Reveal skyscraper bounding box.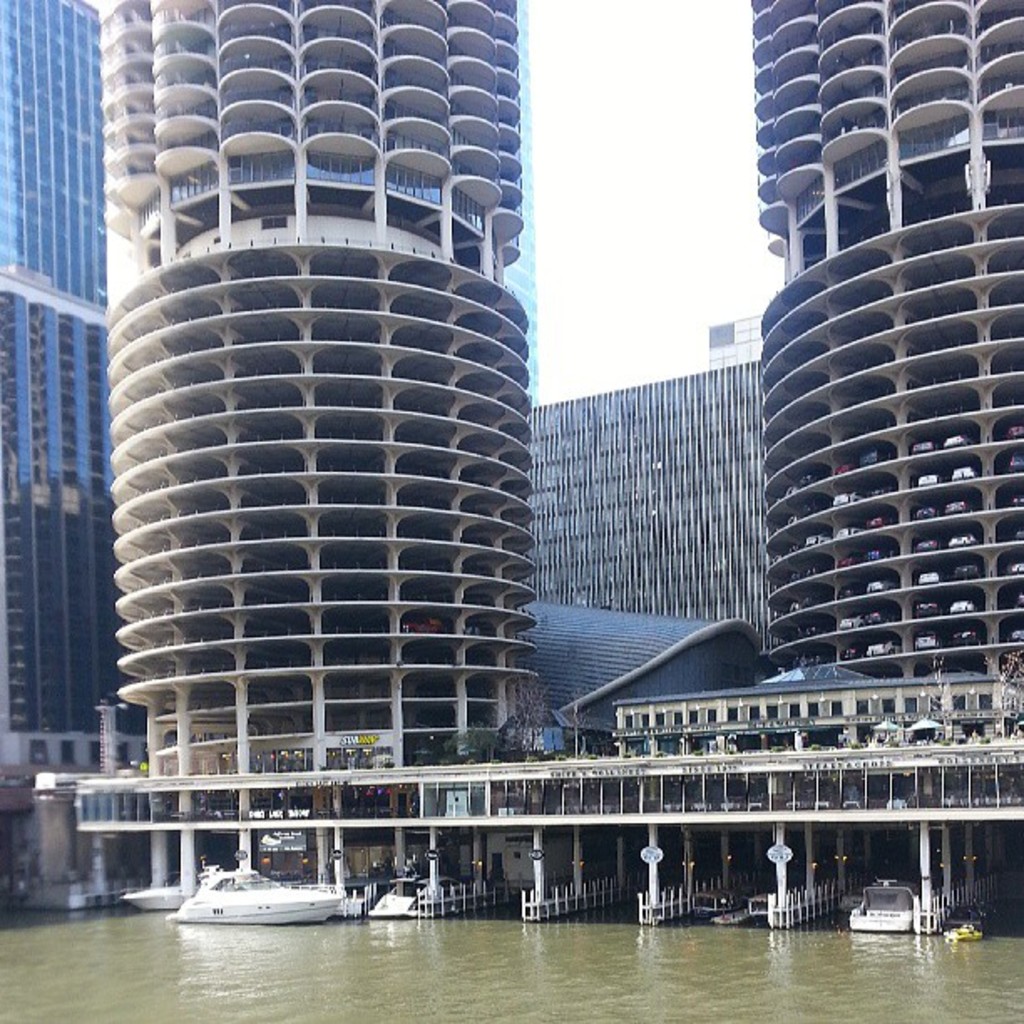
Revealed: BBox(99, 0, 527, 887).
